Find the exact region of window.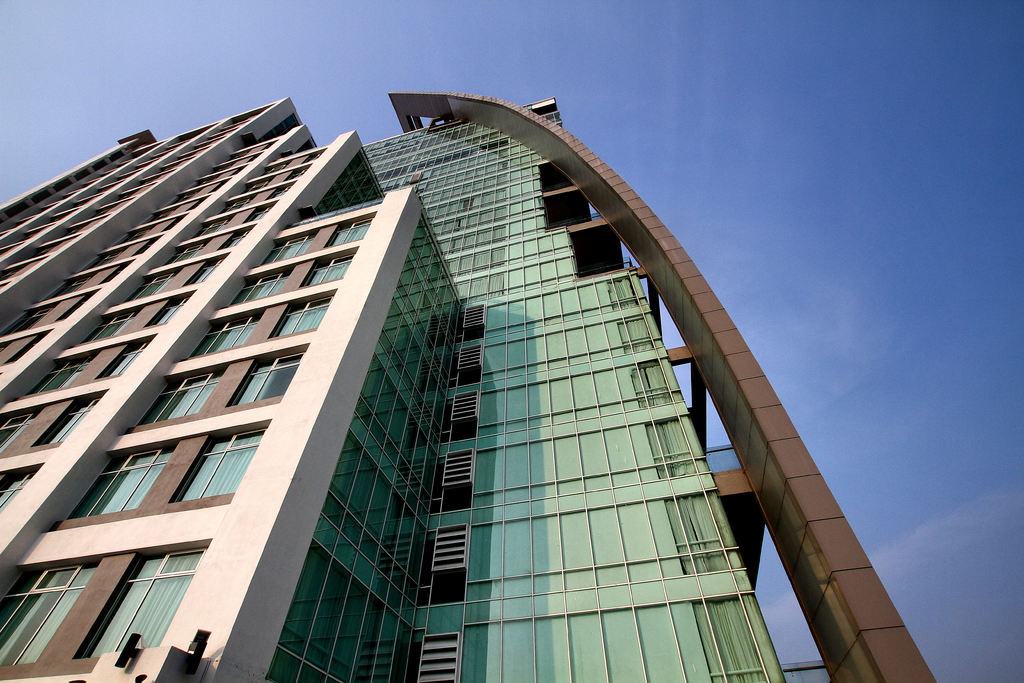
Exact region: (x1=113, y1=213, x2=187, y2=246).
